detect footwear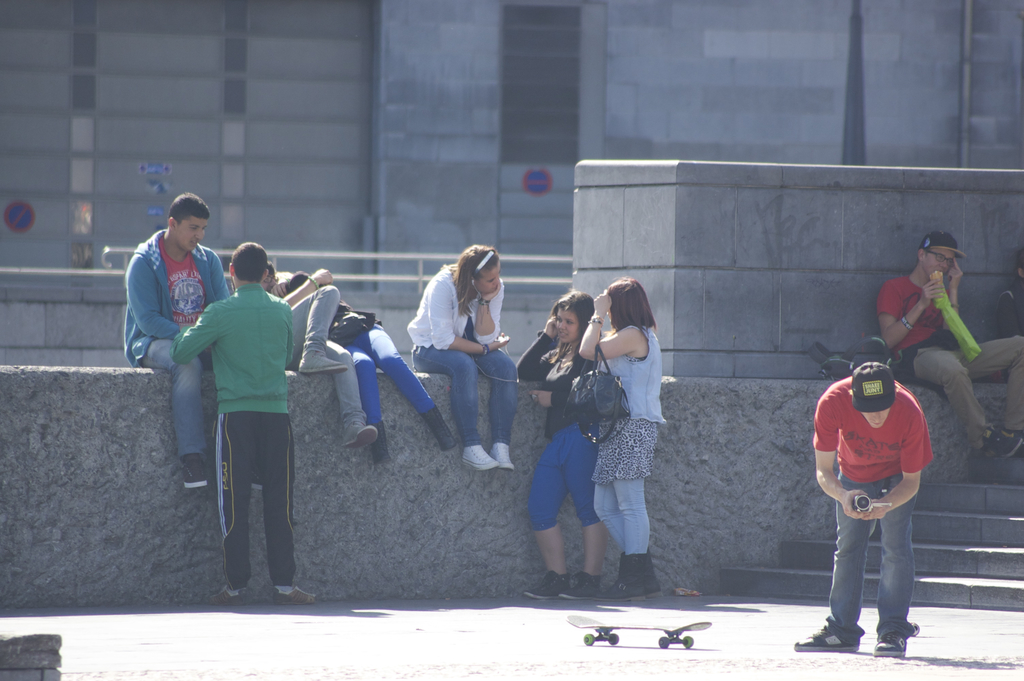
<box>273,586,321,606</box>
